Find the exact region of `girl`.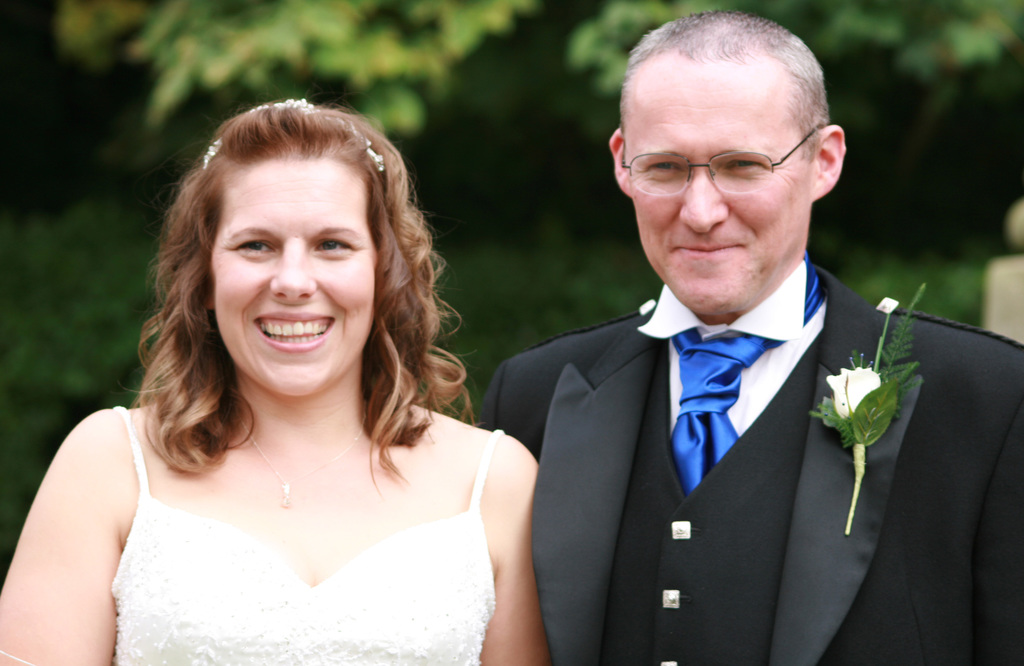
Exact region: 0 99 547 665.
